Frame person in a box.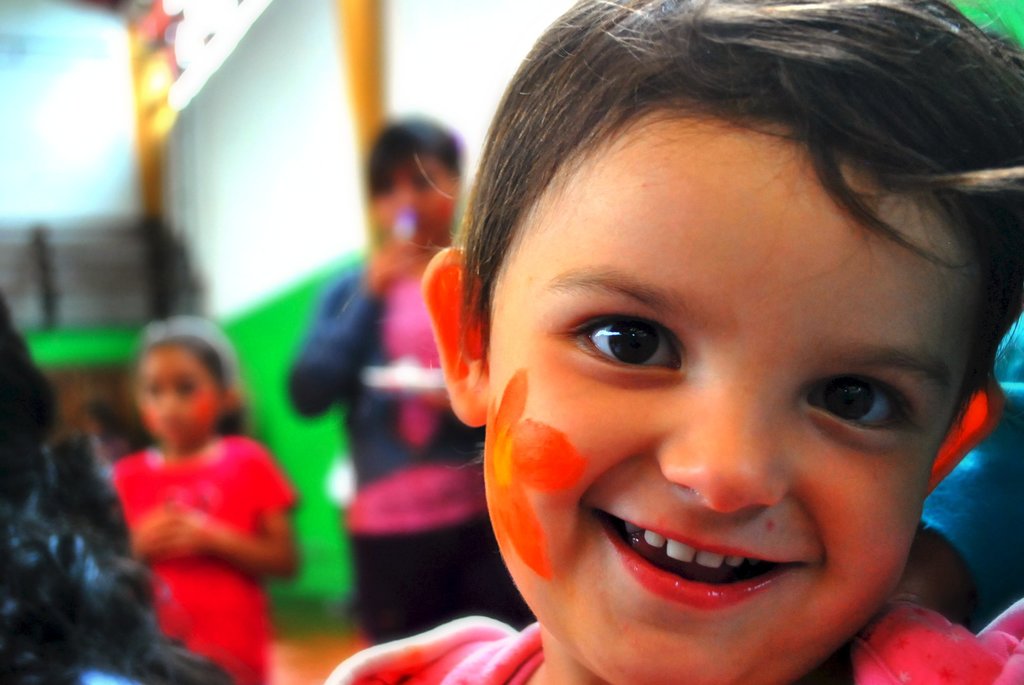
328 0 1023 684.
